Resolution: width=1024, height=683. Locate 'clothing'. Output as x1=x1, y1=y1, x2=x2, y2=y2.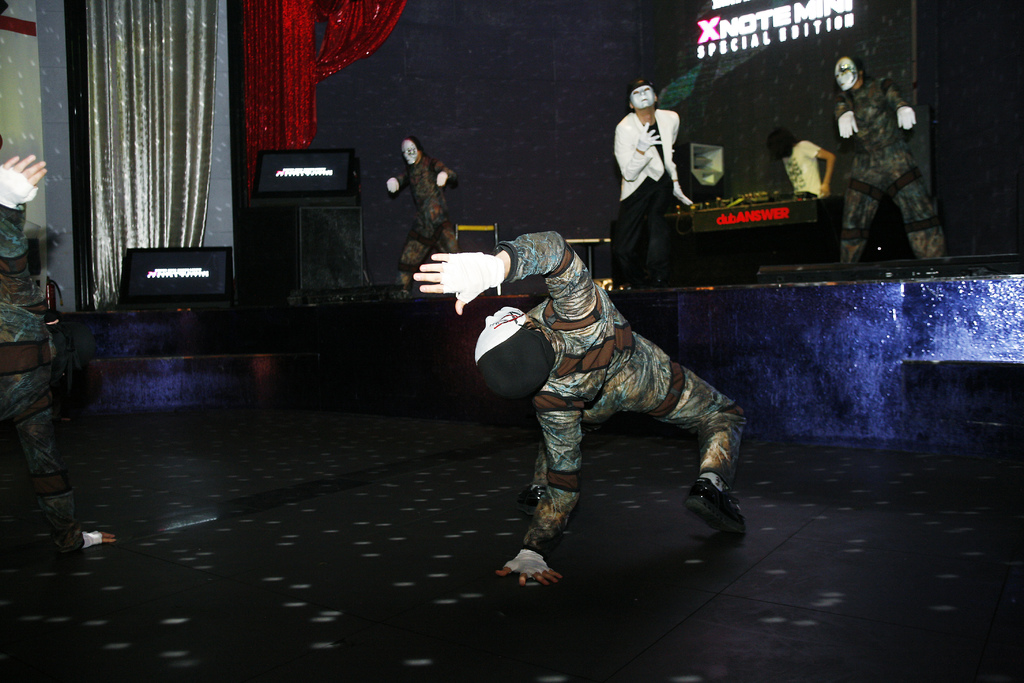
x1=830, y1=66, x2=950, y2=261.
